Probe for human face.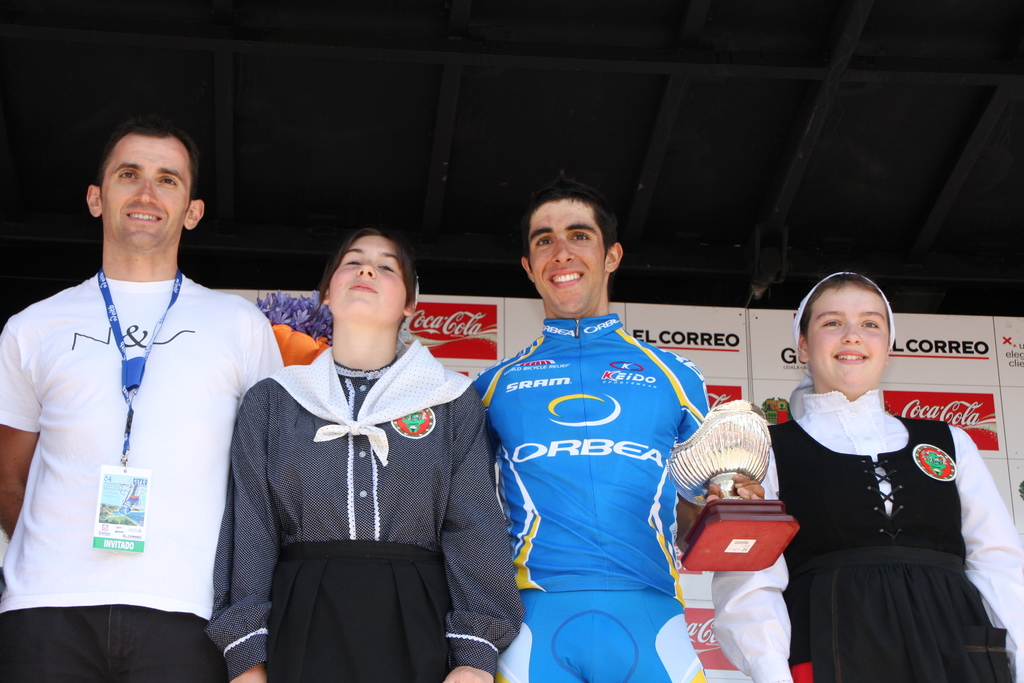
Probe result: (100,135,181,240).
